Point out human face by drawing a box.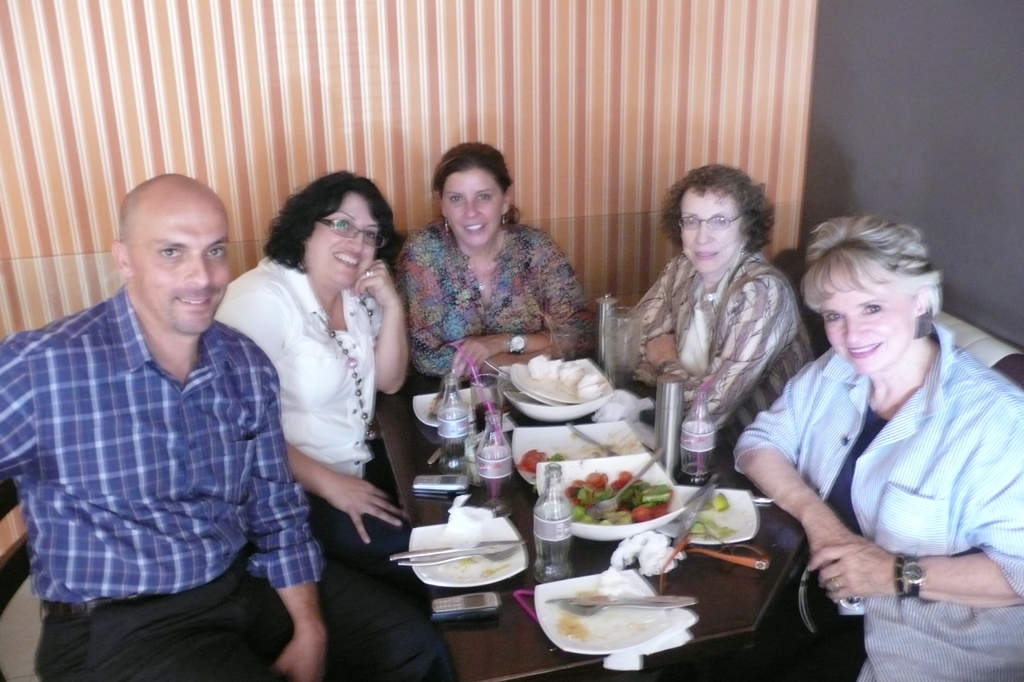
select_region(131, 210, 230, 335).
